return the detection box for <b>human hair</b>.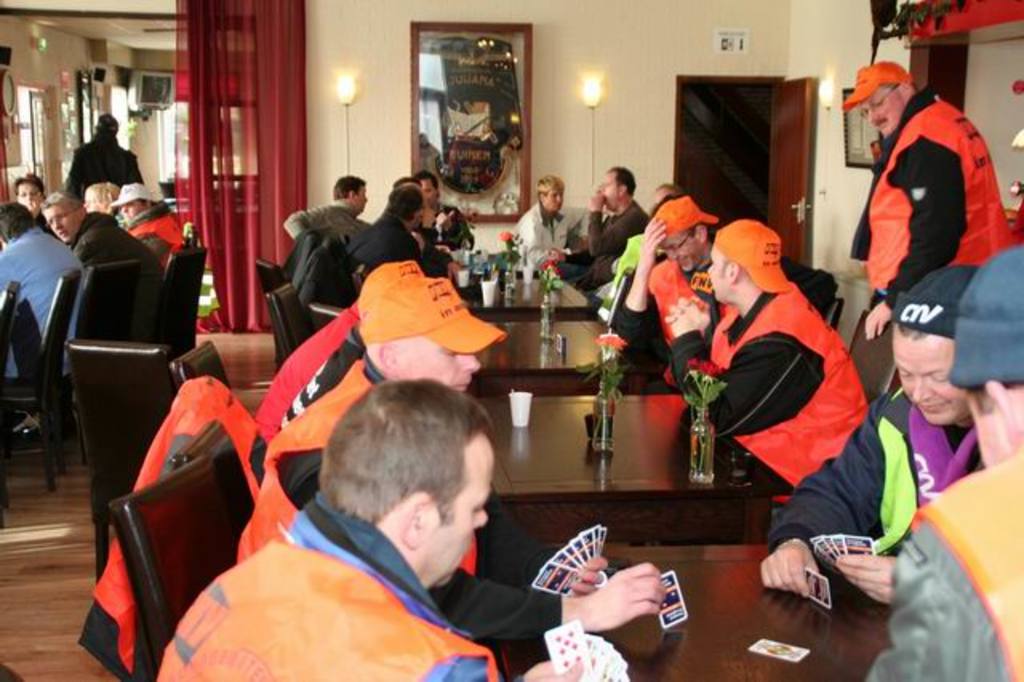
[left=298, top=355, right=501, bottom=562].
